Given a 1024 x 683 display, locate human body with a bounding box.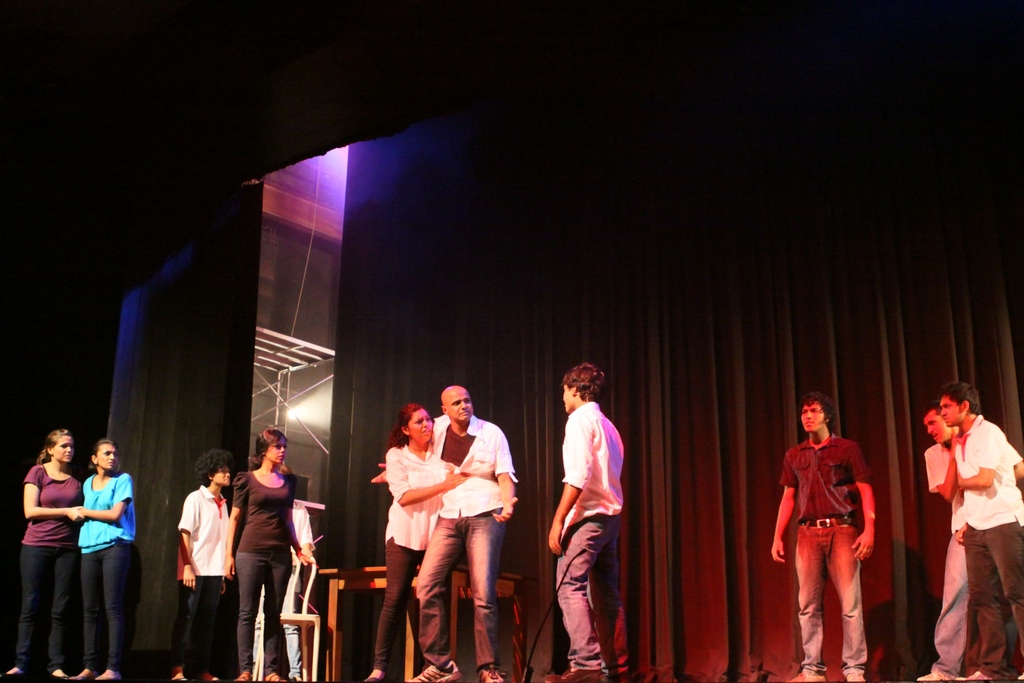
Located: (79,433,134,682).
